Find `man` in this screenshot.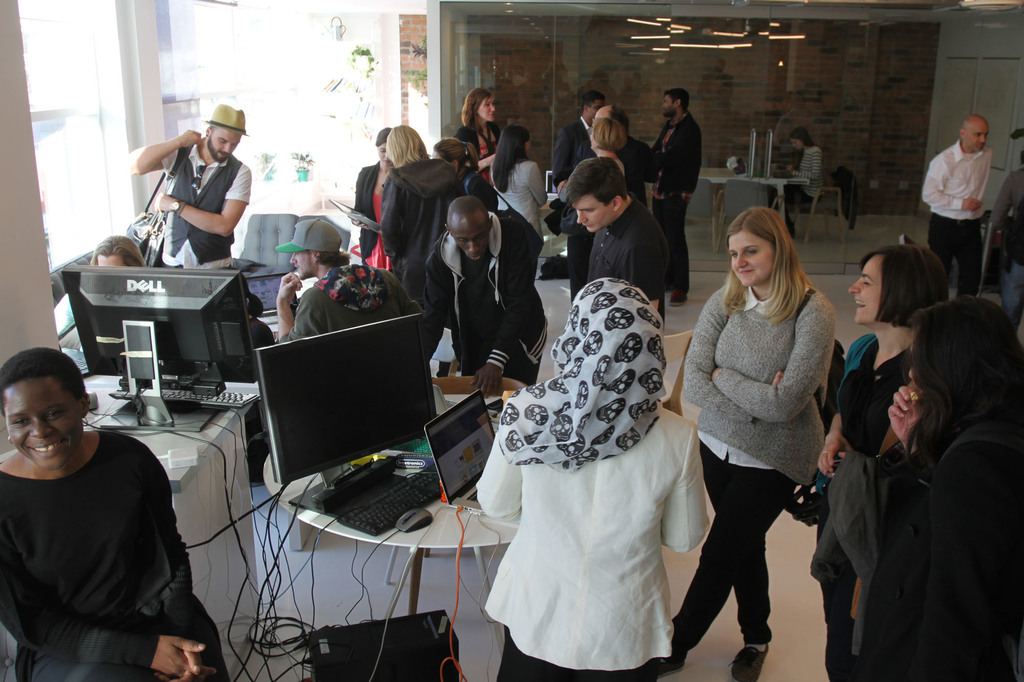
The bounding box for `man` is bbox=(590, 99, 662, 205).
